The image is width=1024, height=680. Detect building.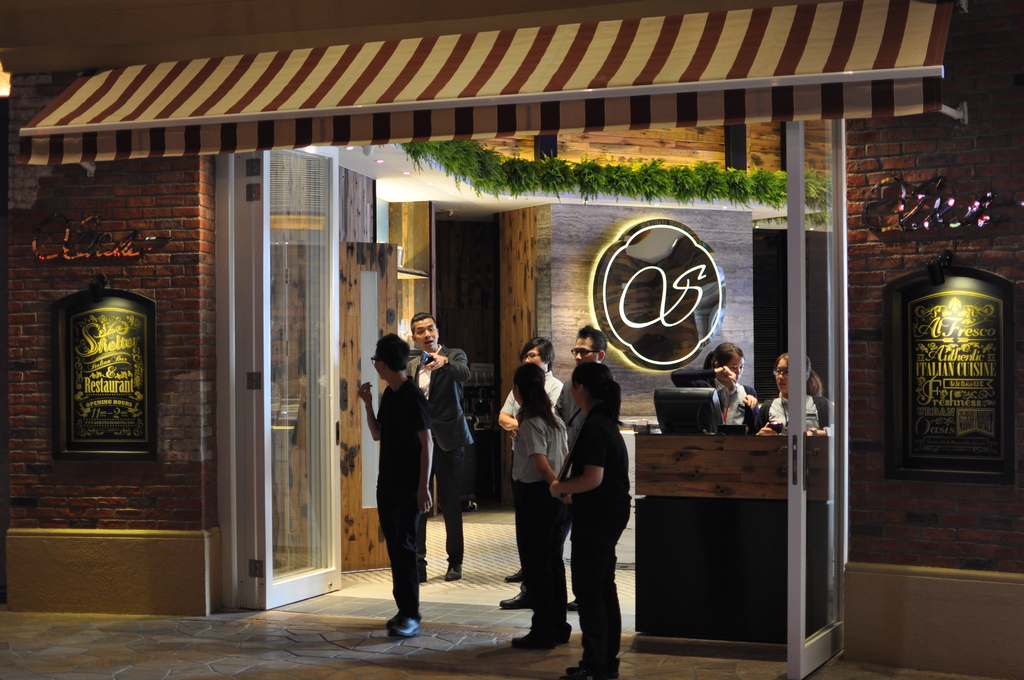
Detection: 0, 0, 1023, 679.
